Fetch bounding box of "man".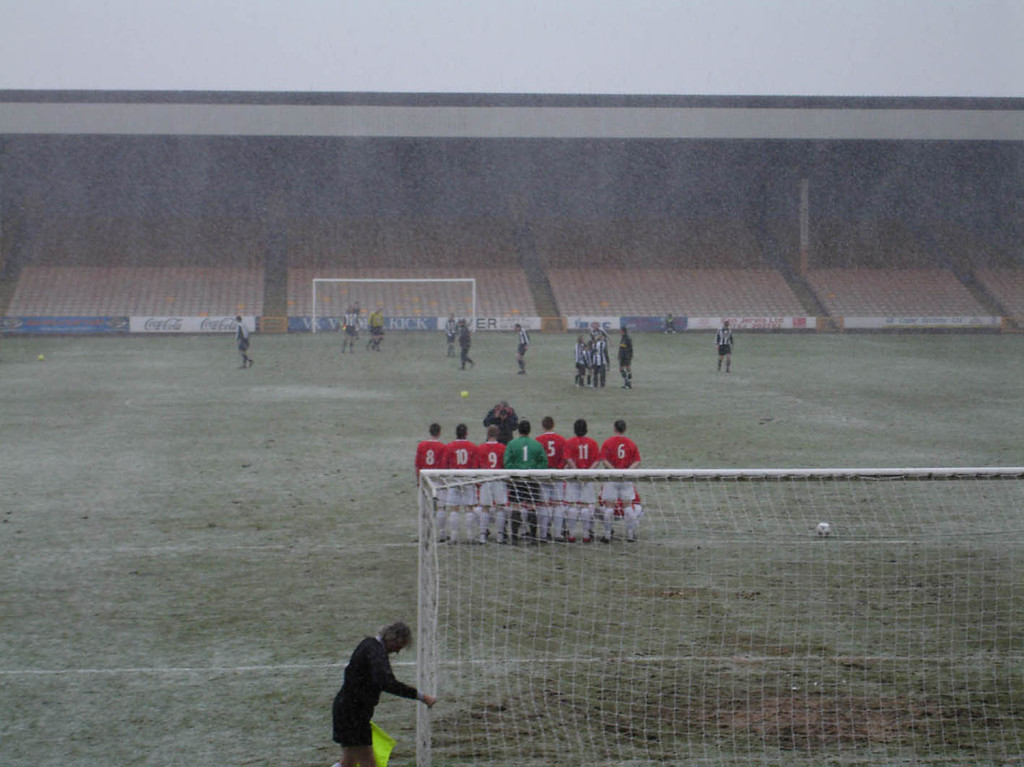
Bbox: pyautogui.locateOnScreen(603, 420, 640, 547).
